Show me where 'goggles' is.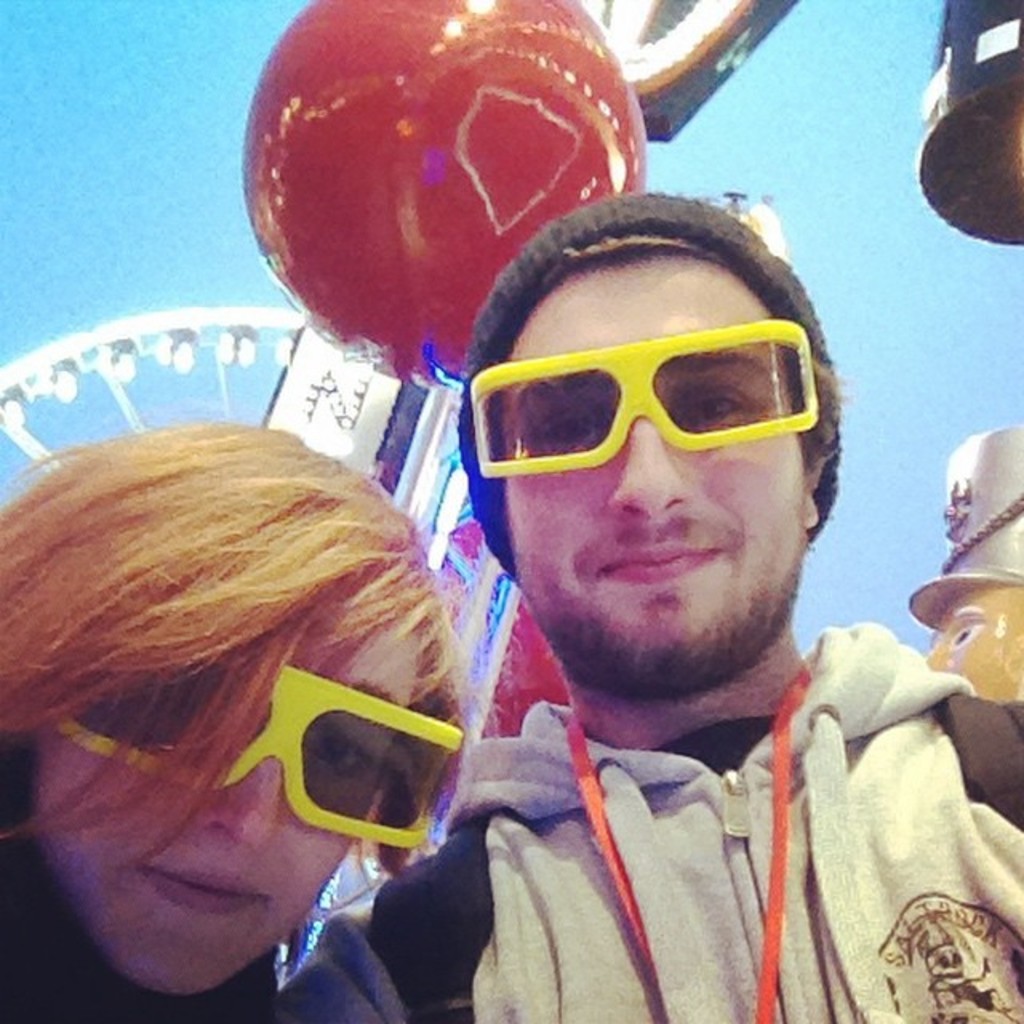
'goggles' is at 464 317 829 480.
